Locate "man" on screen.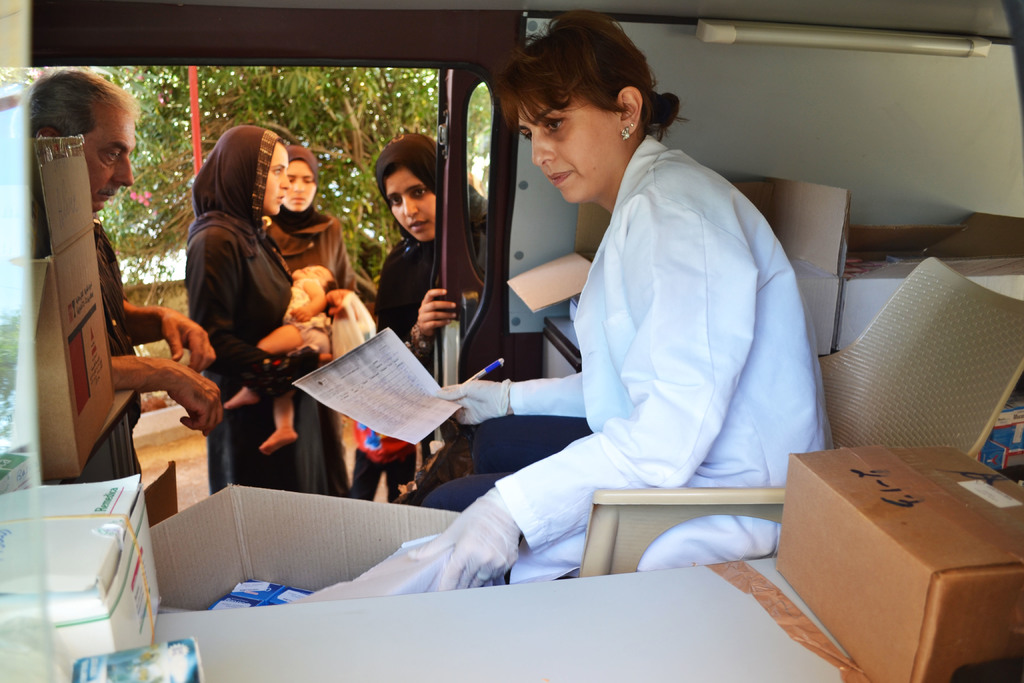
On screen at x1=404, y1=13, x2=836, y2=589.
